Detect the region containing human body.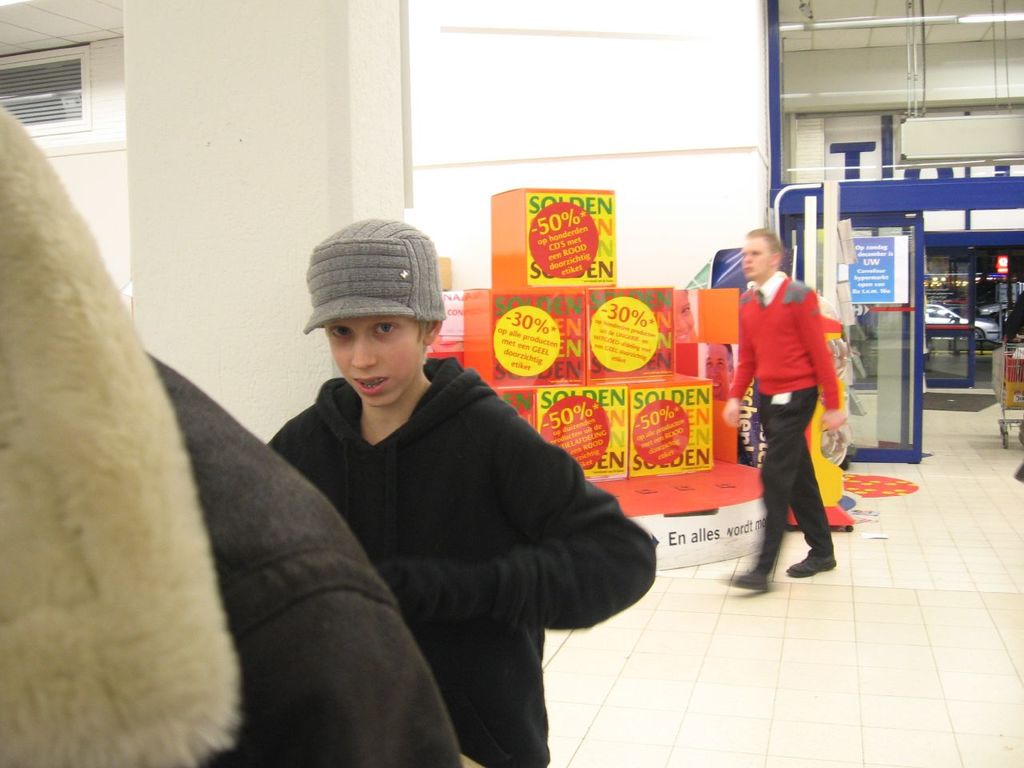
(722, 226, 842, 594).
